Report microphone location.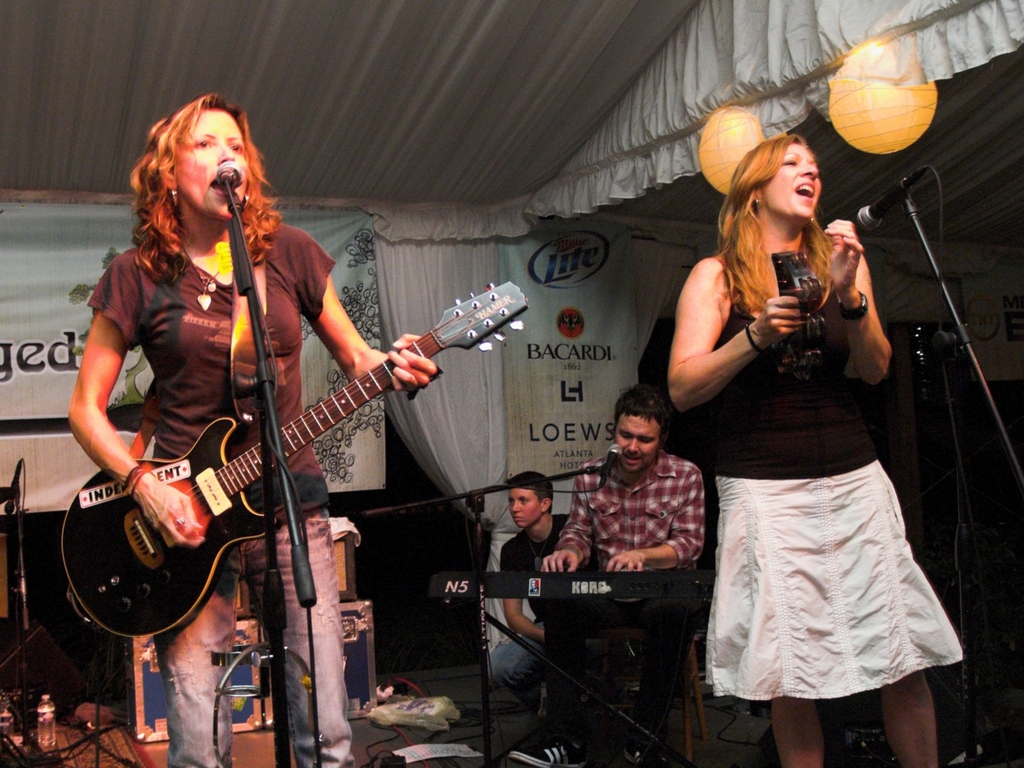
Report: locate(844, 163, 924, 240).
